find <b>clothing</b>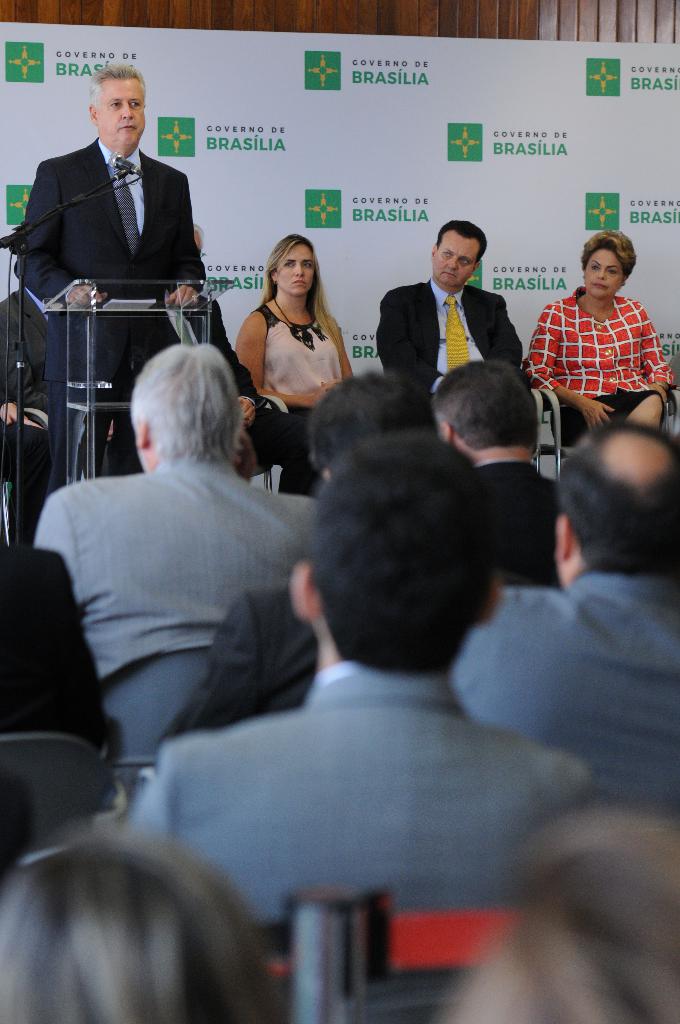
{"x1": 520, "y1": 290, "x2": 679, "y2": 430}
